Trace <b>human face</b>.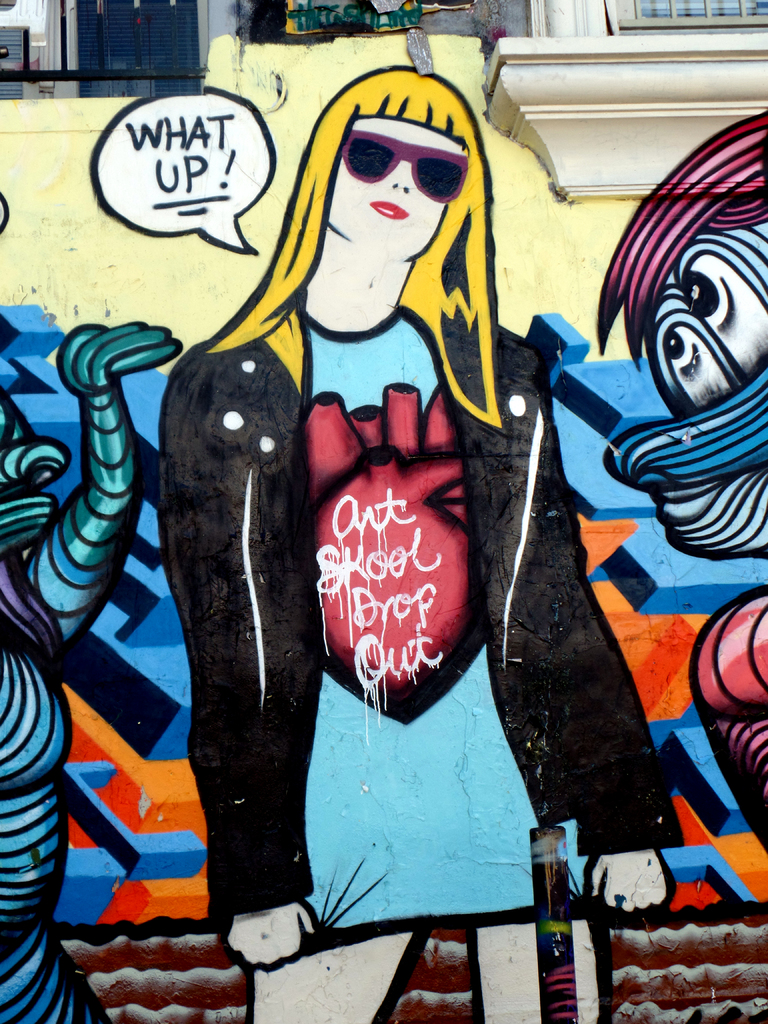
Traced to Rect(336, 127, 486, 256).
